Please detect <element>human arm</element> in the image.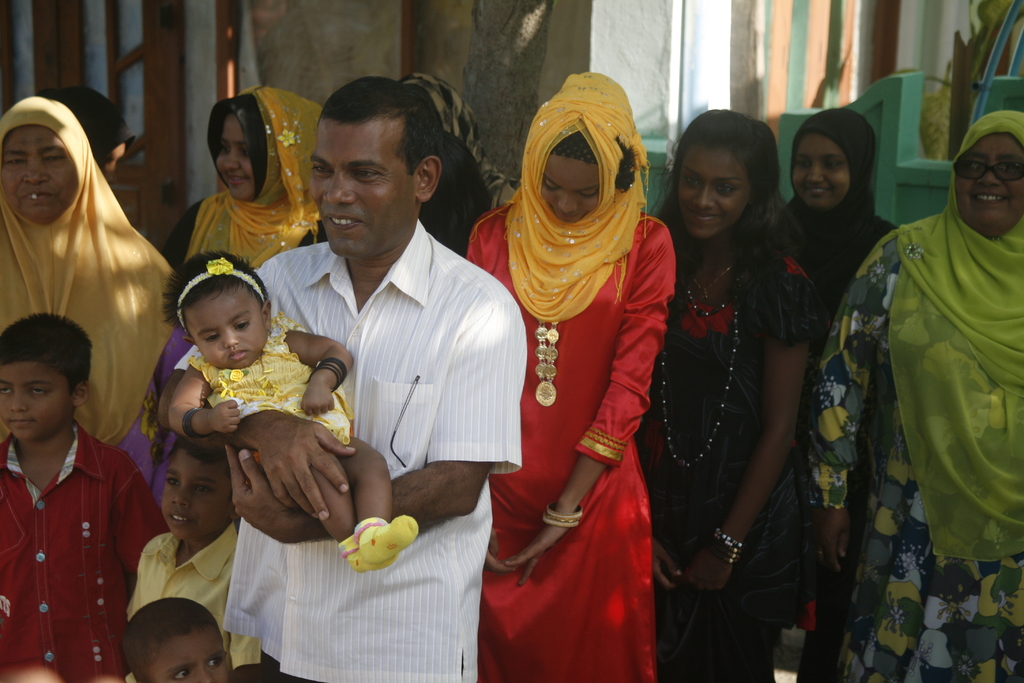
[x1=812, y1=240, x2=890, y2=580].
